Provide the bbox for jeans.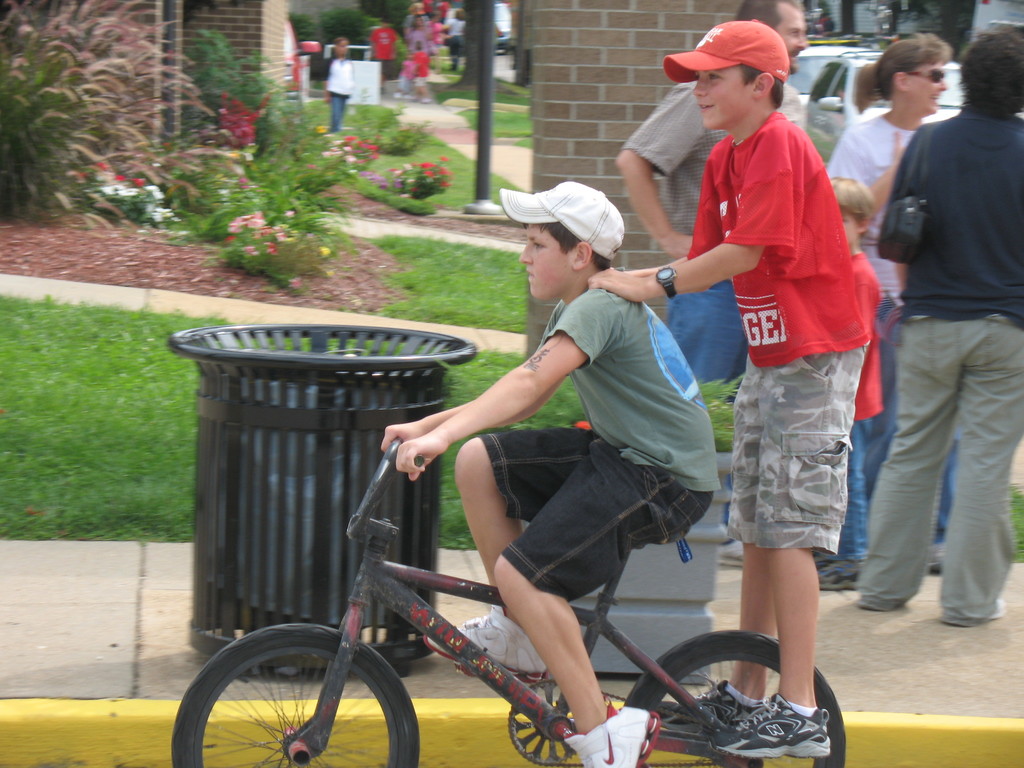
box(323, 86, 346, 132).
